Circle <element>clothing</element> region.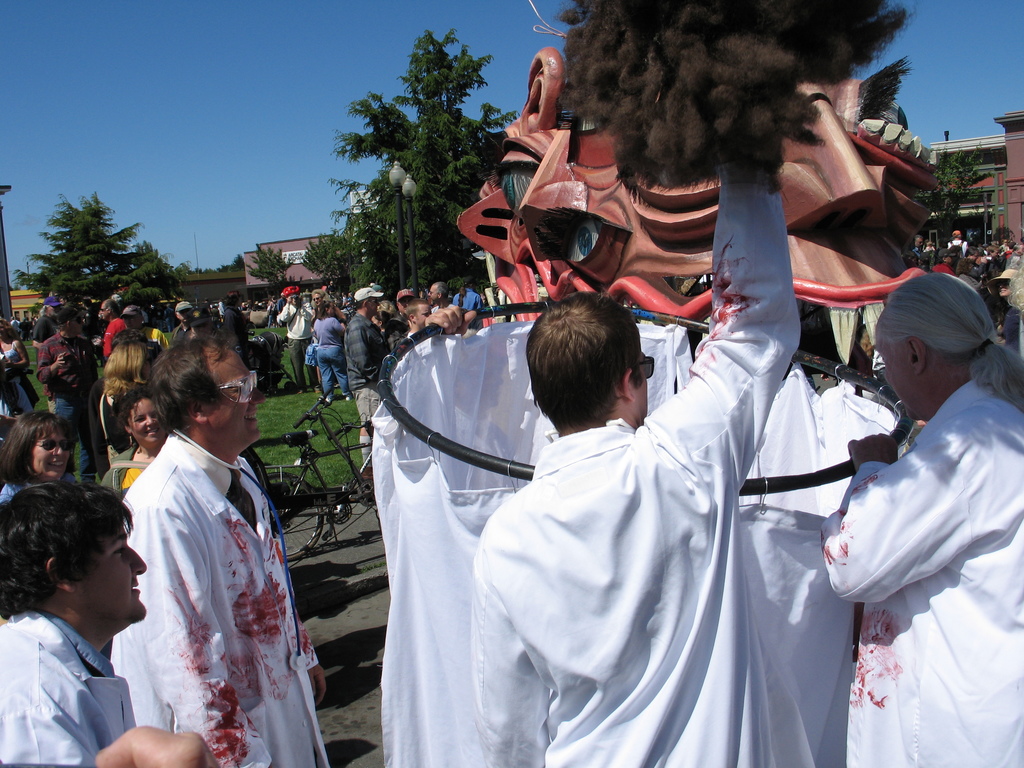
Region: [left=468, top=159, right=812, bottom=767].
